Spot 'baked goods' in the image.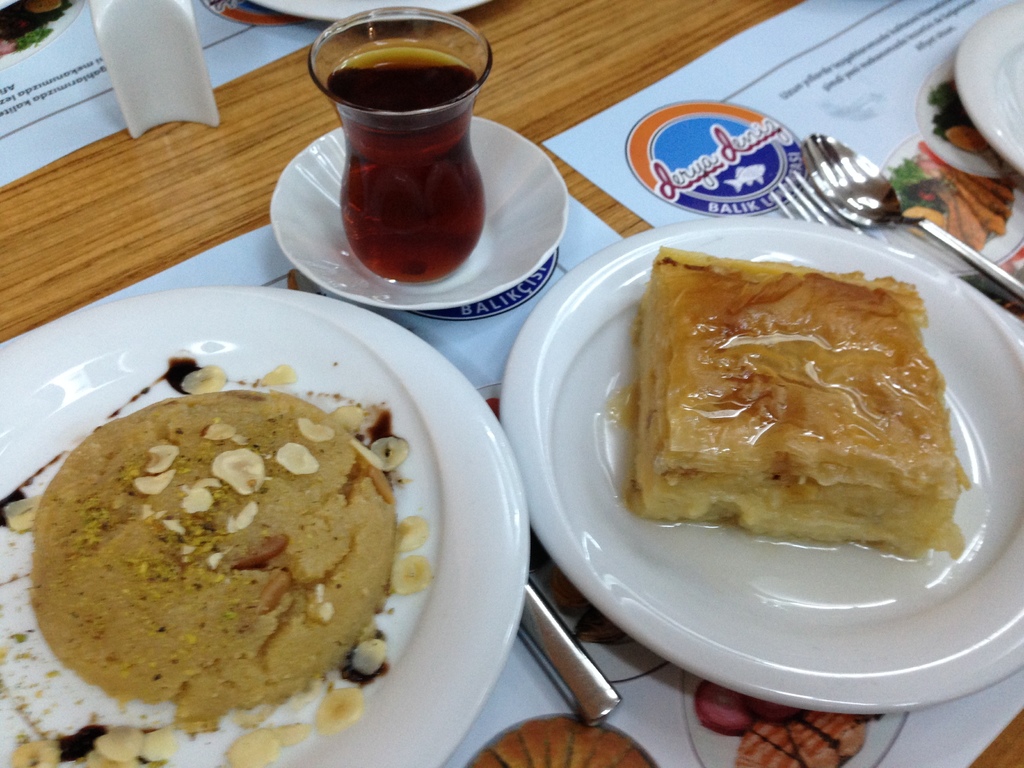
'baked goods' found at (x1=917, y1=166, x2=1018, y2=248).
